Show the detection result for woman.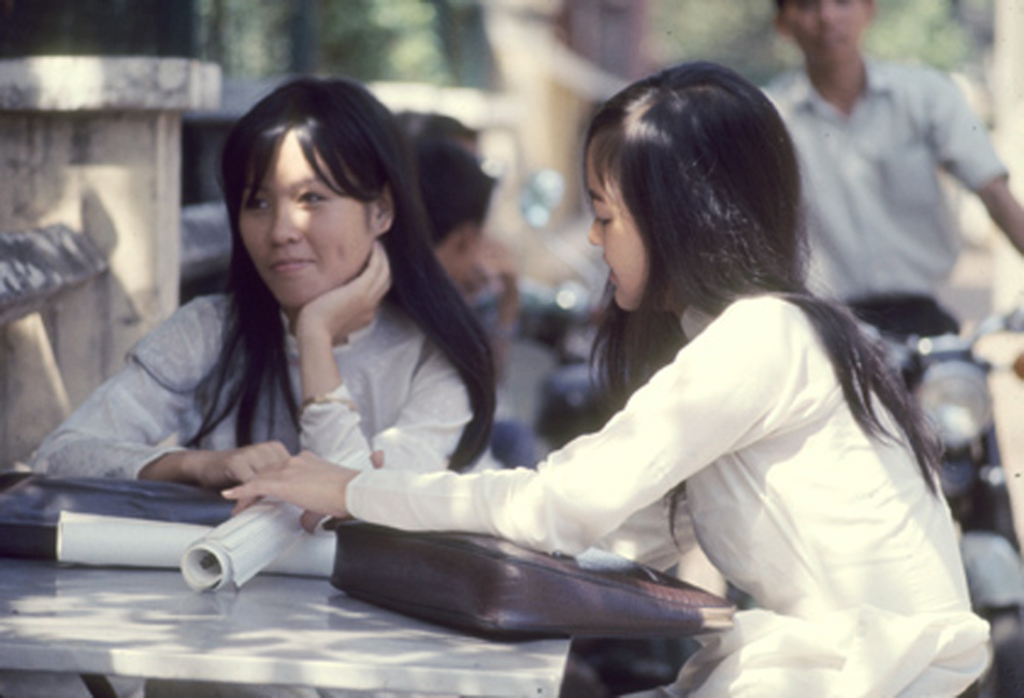
rect(191, 69, 861, 670).
